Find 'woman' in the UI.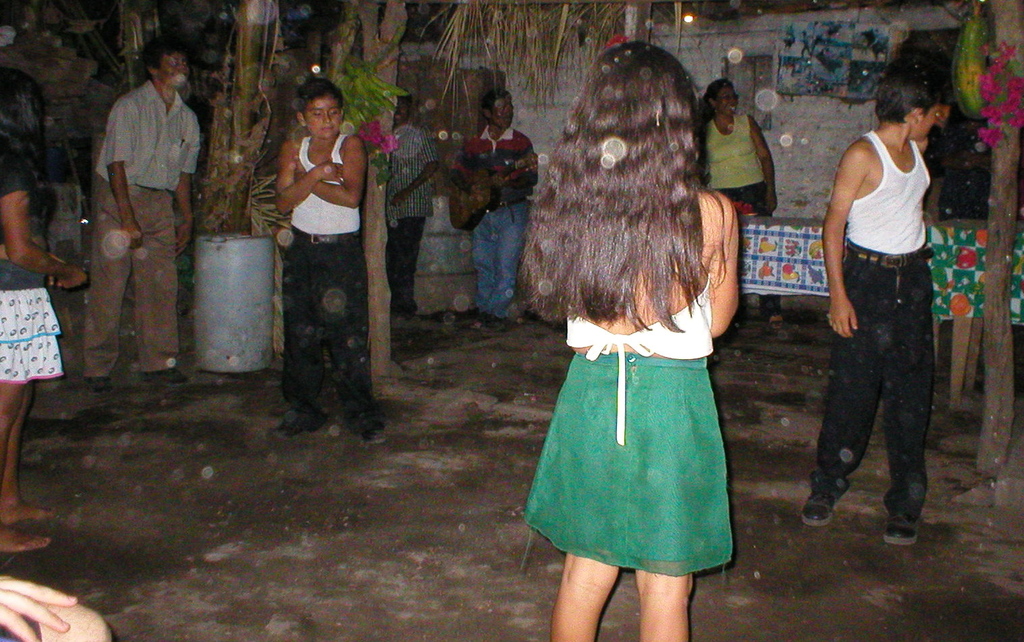
UI element at rect(702, 76, 786, 332).
